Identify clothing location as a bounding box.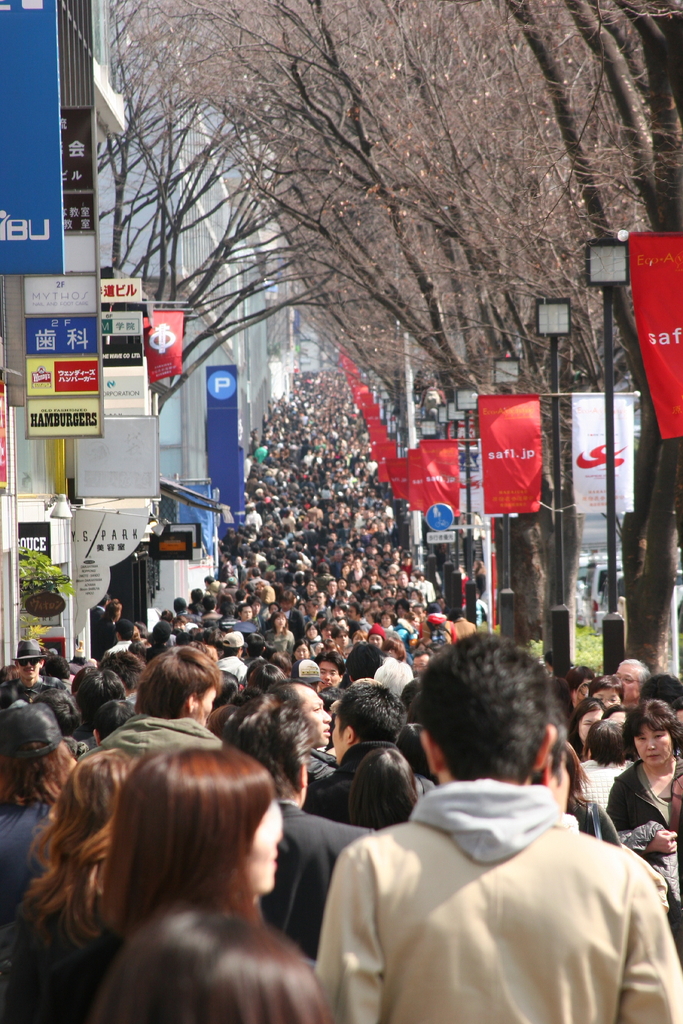
box=[598, 764, 682, 965].
